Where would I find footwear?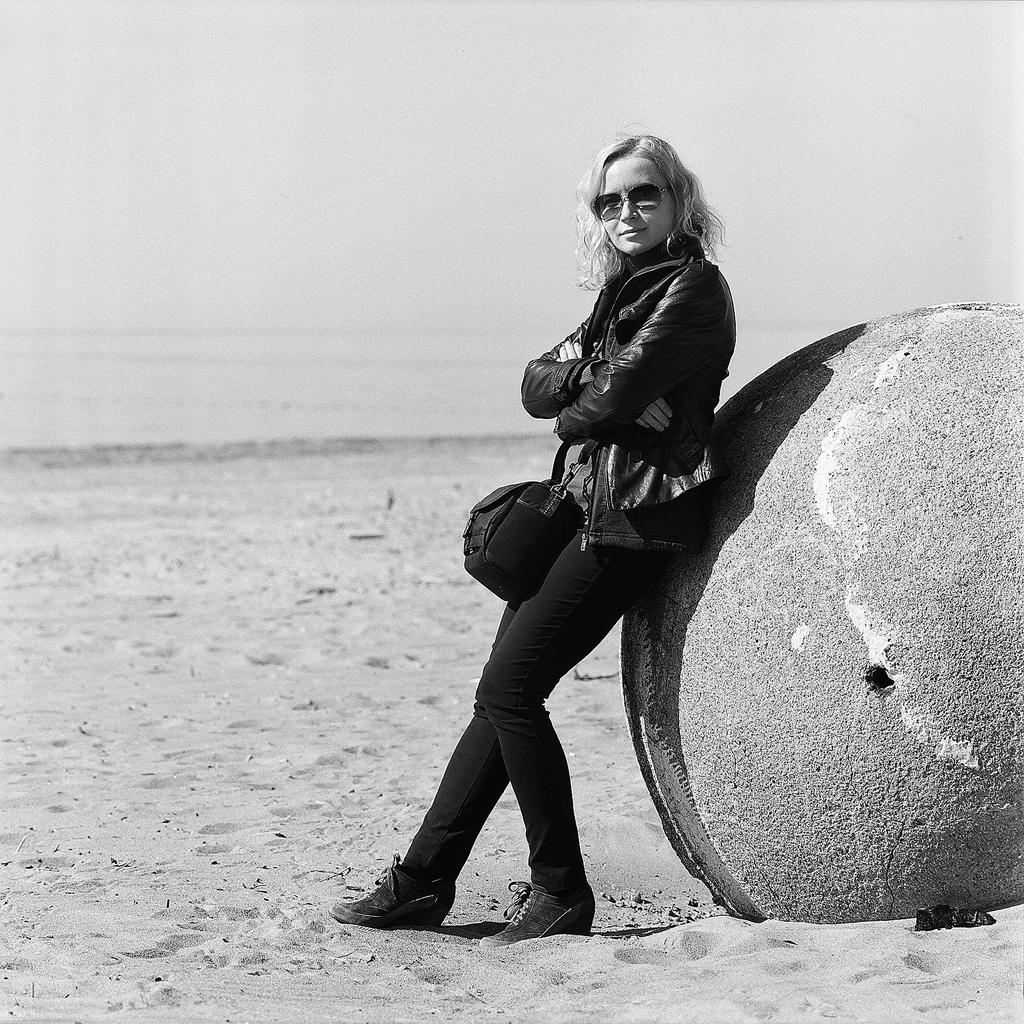
At (left=475, top=882, right=599, bottom=938).
